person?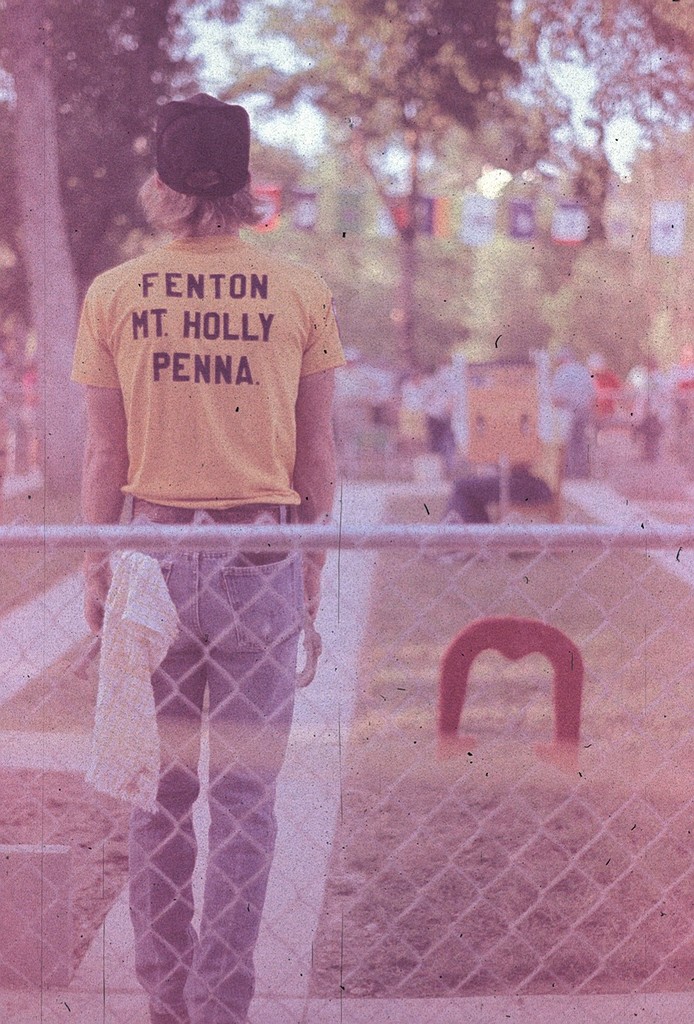
[left=70, top=89, right=356, bottom=1023]
